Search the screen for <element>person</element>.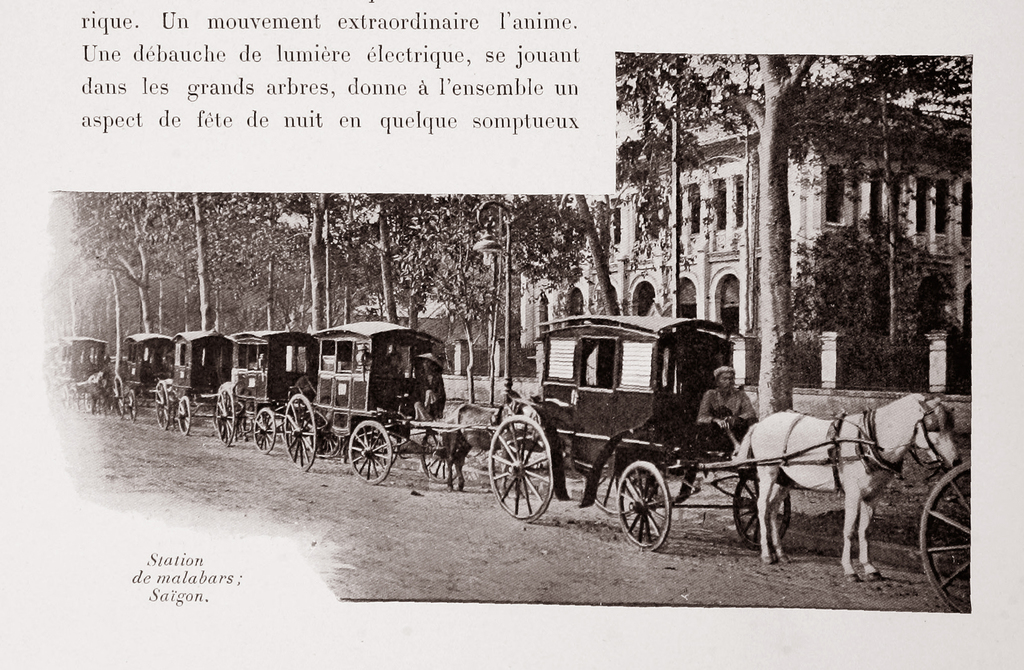
Found at bbox=(412, 350, 445, 418).
